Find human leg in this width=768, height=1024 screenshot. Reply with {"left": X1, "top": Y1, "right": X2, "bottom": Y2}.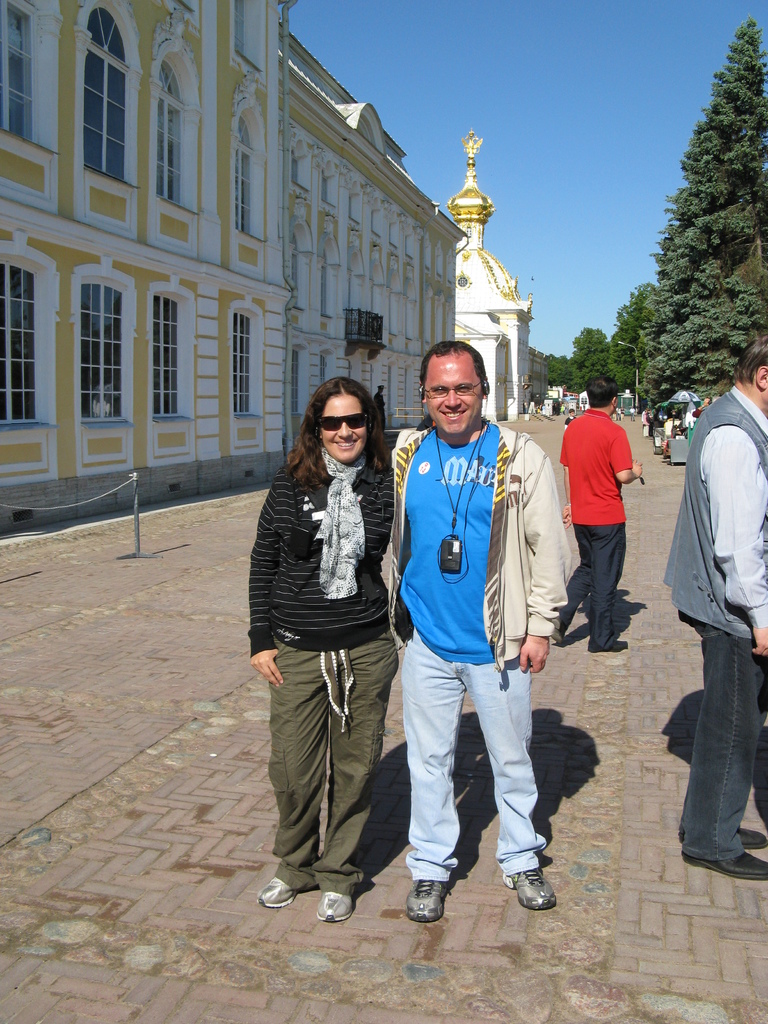
{"left": 582, "top": 522, "right": 628, "bottom": 652}.
